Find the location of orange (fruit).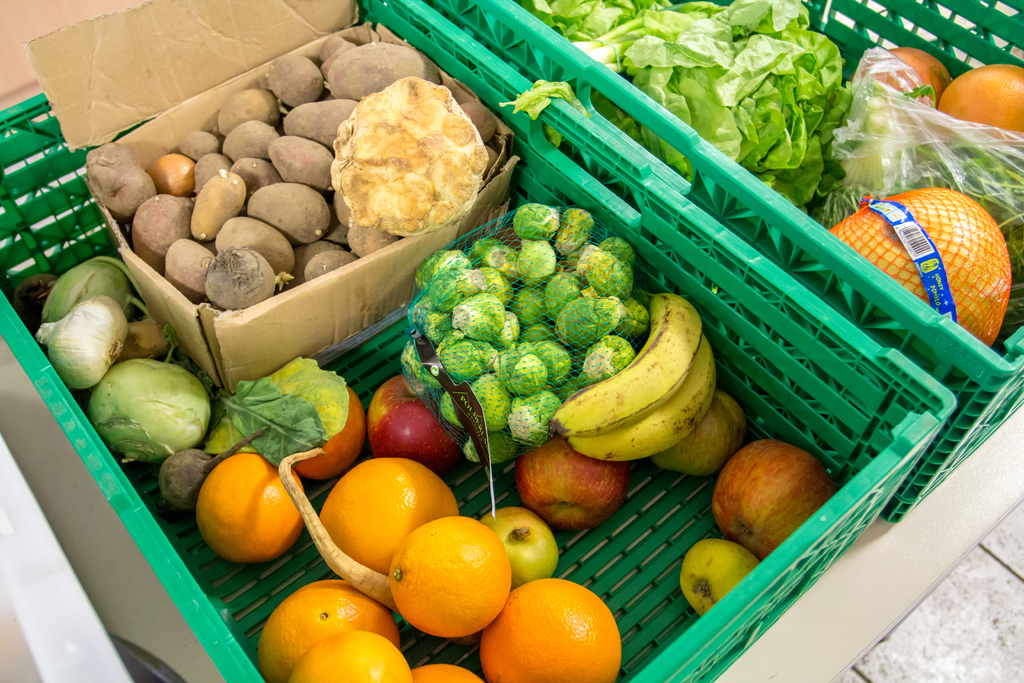
Location: pyautogui.locateOnScreen(292, 638, 417, 682).
